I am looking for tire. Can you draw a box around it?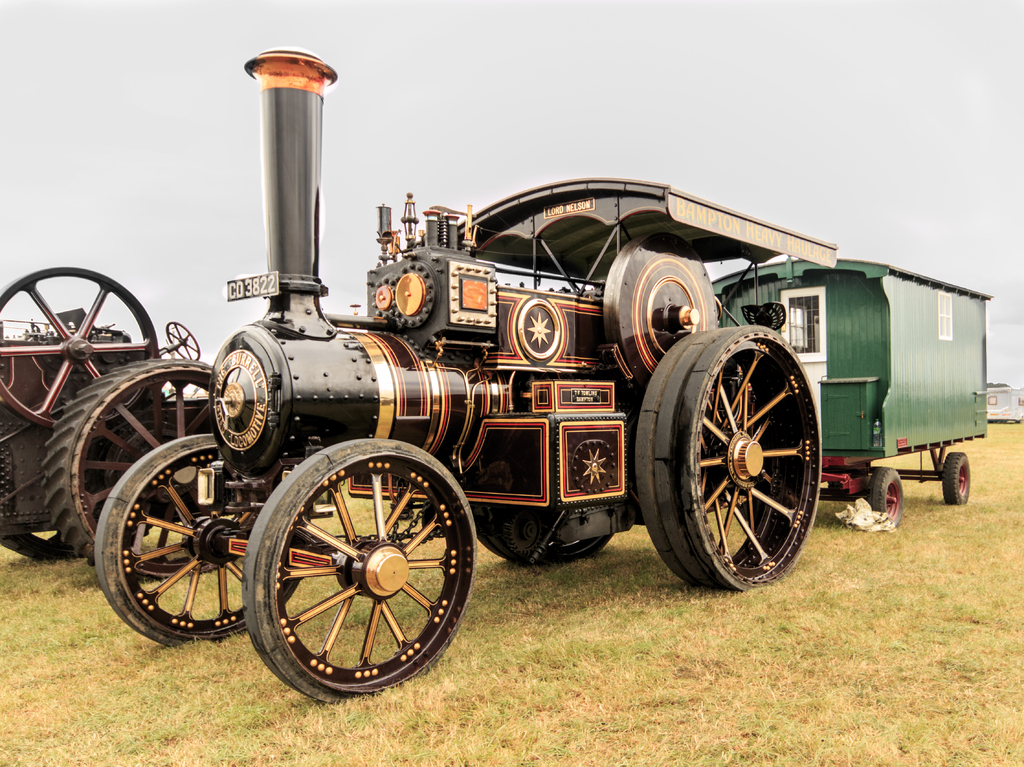
Sure, the bounding box is 469:501:616:569.
